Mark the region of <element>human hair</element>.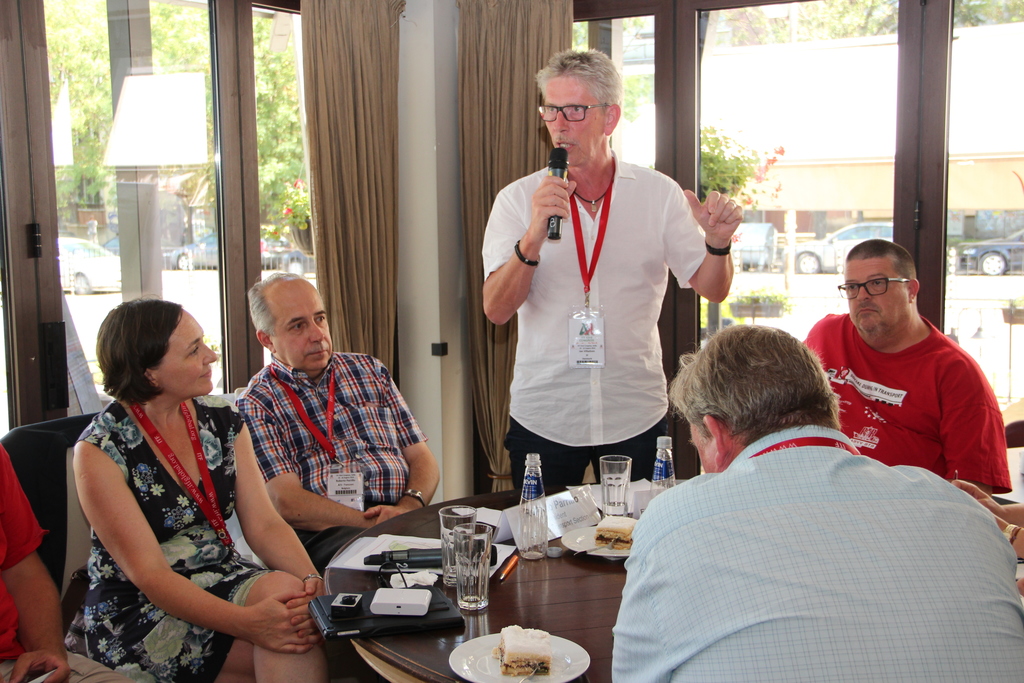
Region: left=95, top=292, right=179, bottom=407.
